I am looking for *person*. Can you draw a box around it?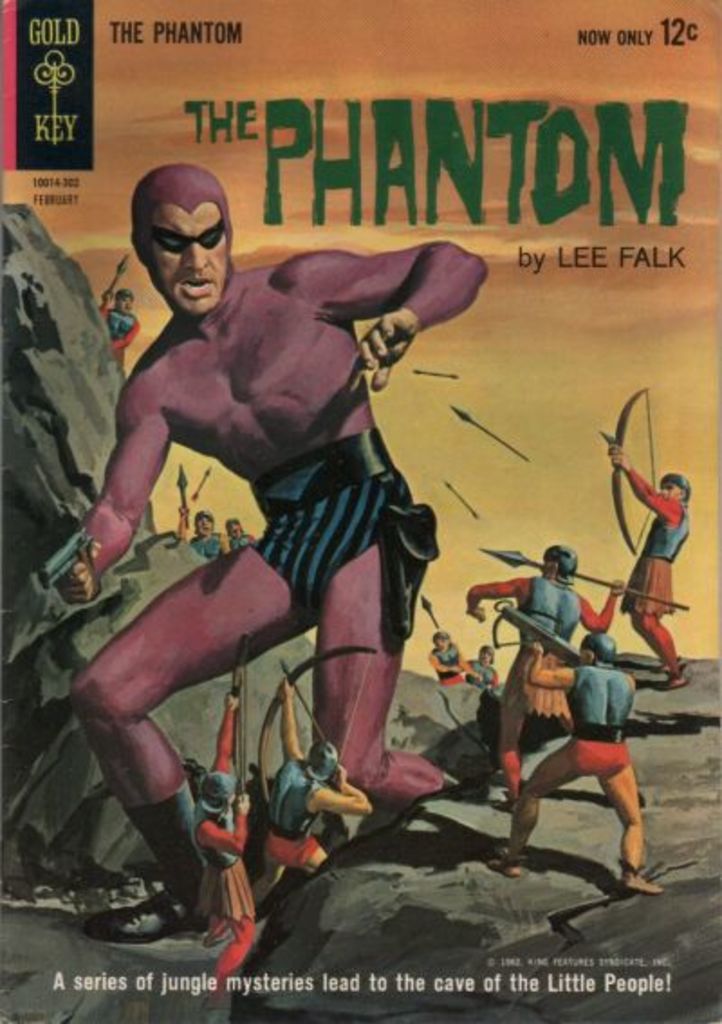
Sure, the bounding box is rect(171, 502, 231, 563).
